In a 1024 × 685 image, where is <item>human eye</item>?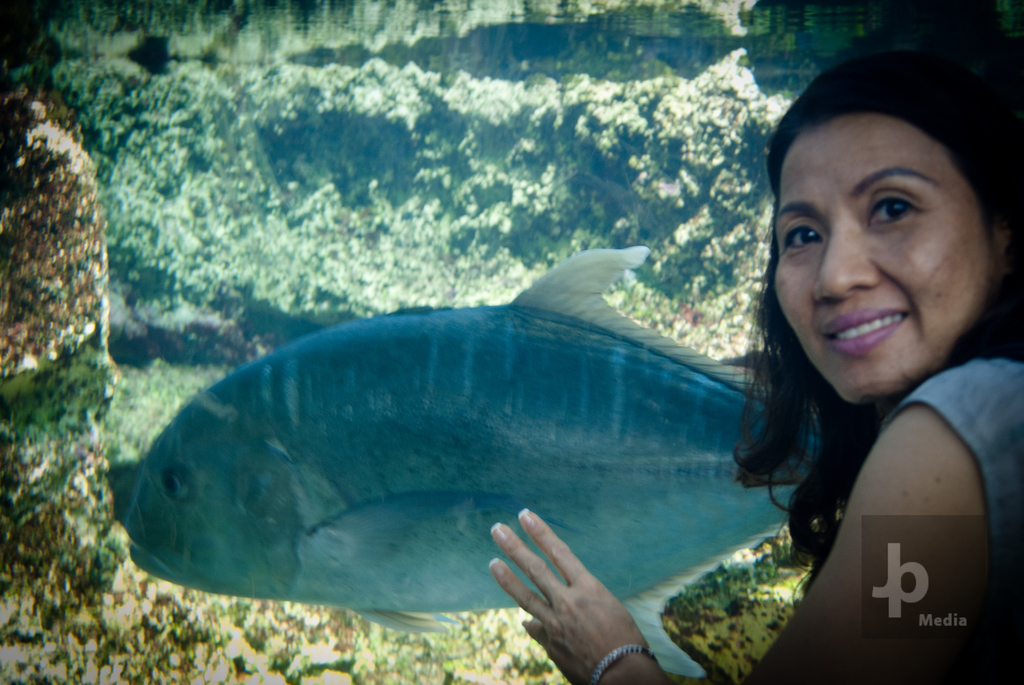
left=774, top=221, right=830, bottom=256.
